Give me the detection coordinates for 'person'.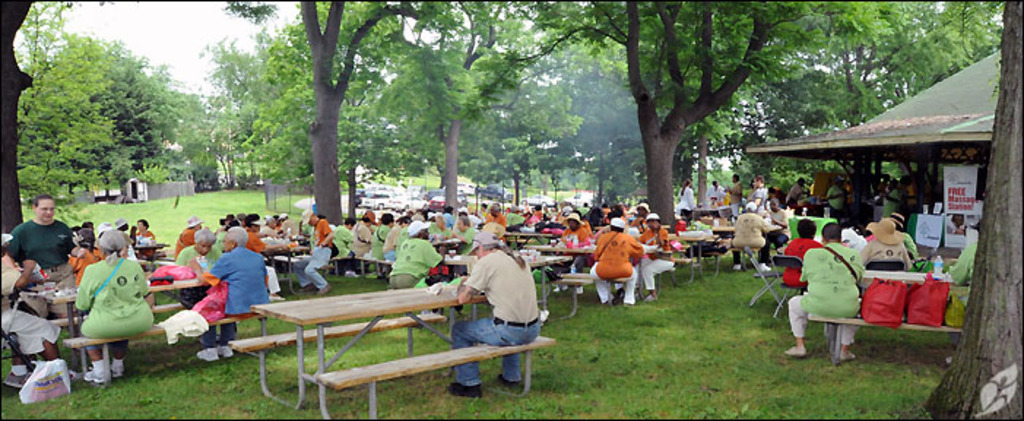
l=428, t=216, r=453, b=238.
